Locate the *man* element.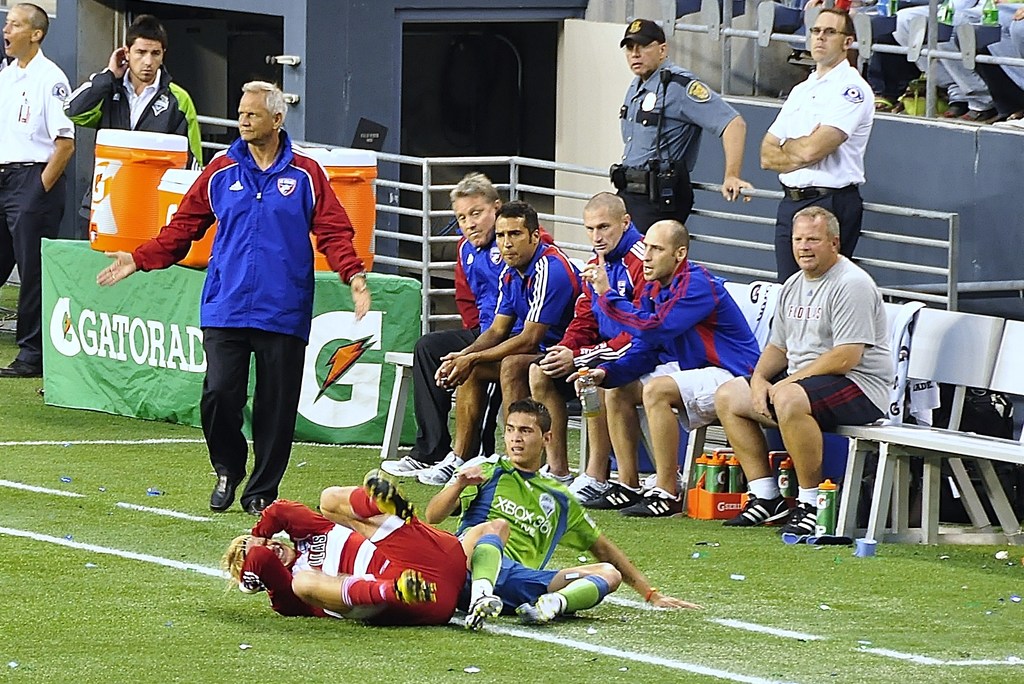
Element bbox: rect(63, 19, 202, 241).
